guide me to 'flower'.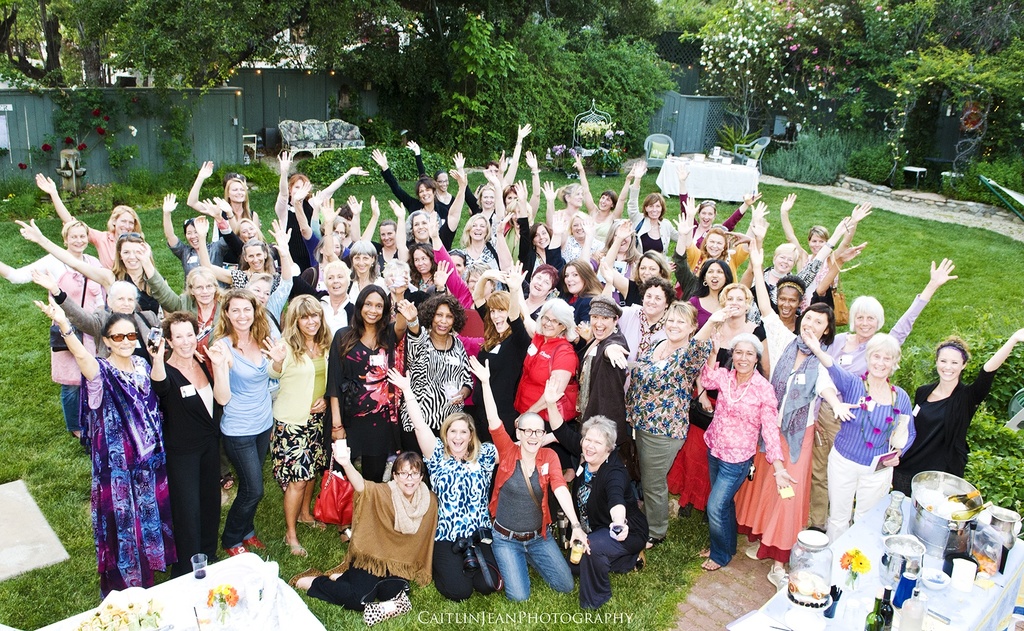
Guidance: <box>100,113,113,124</box>.
